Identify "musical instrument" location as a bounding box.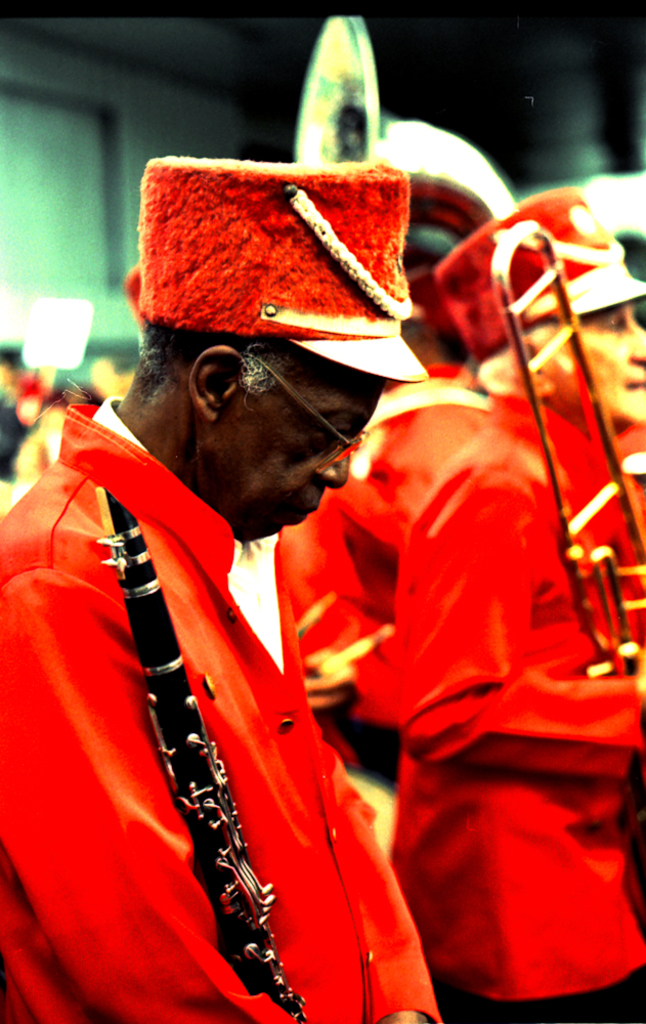
[36,472,334,1012].
